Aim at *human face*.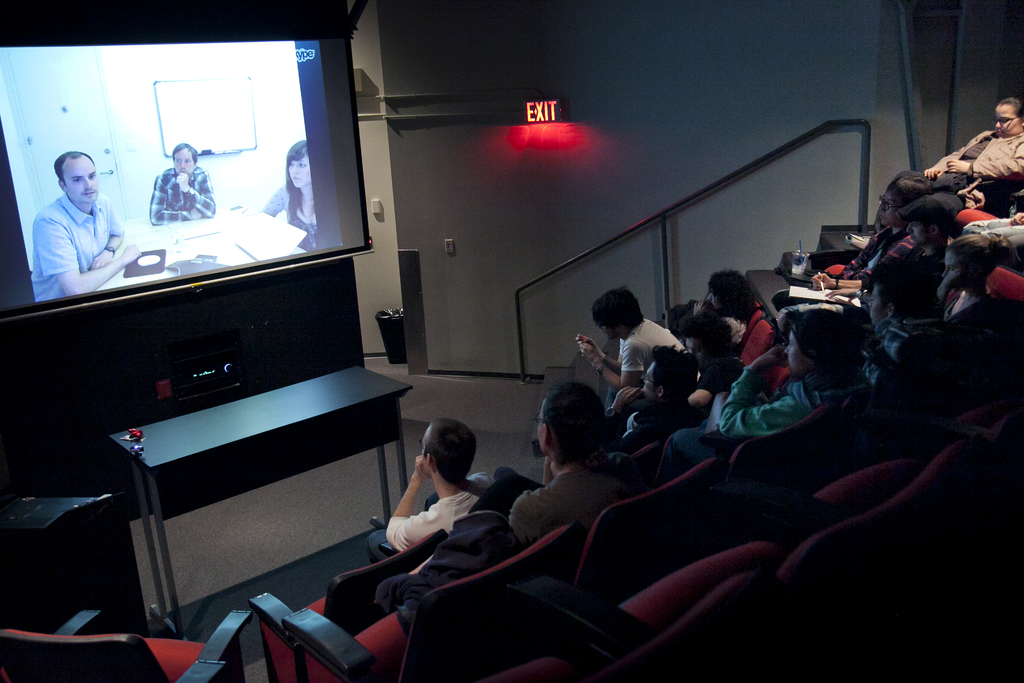
Aimed at 289,152,309,190.
